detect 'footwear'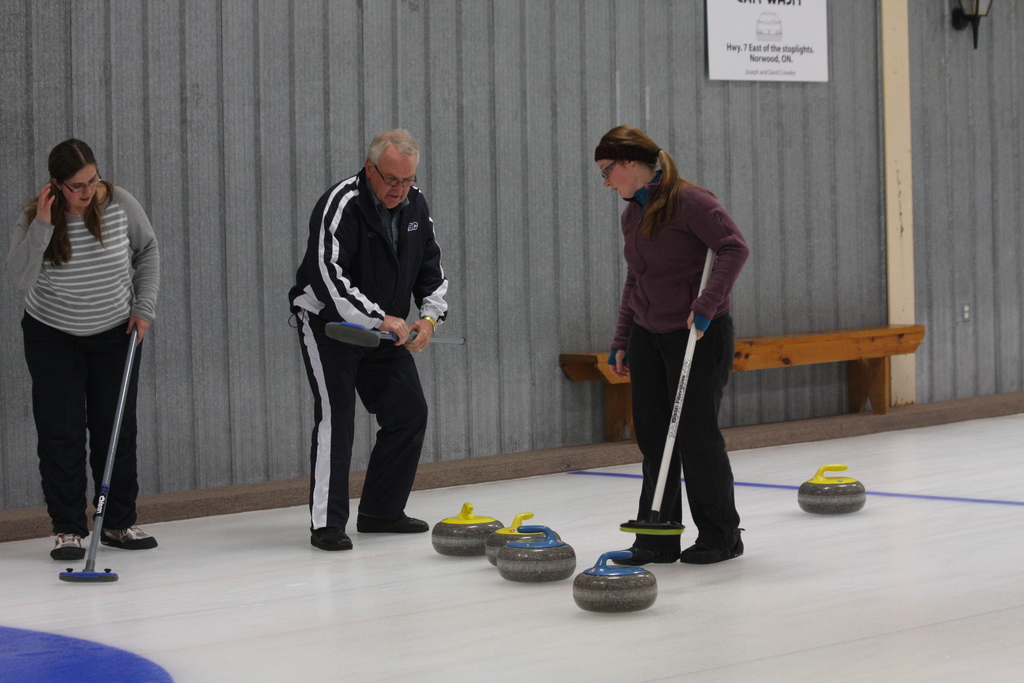
(364,509,429,534)
